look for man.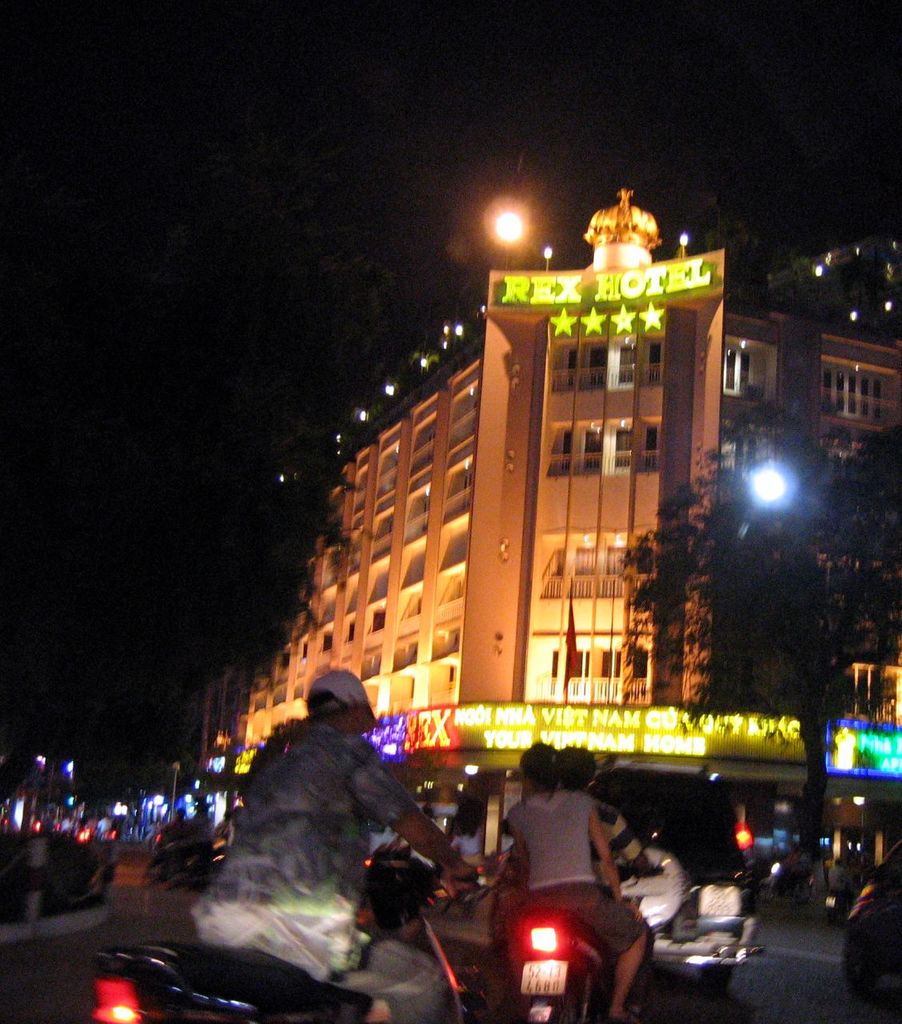
Found: (x1=488, y1=749, x2=657, y2=1023).
